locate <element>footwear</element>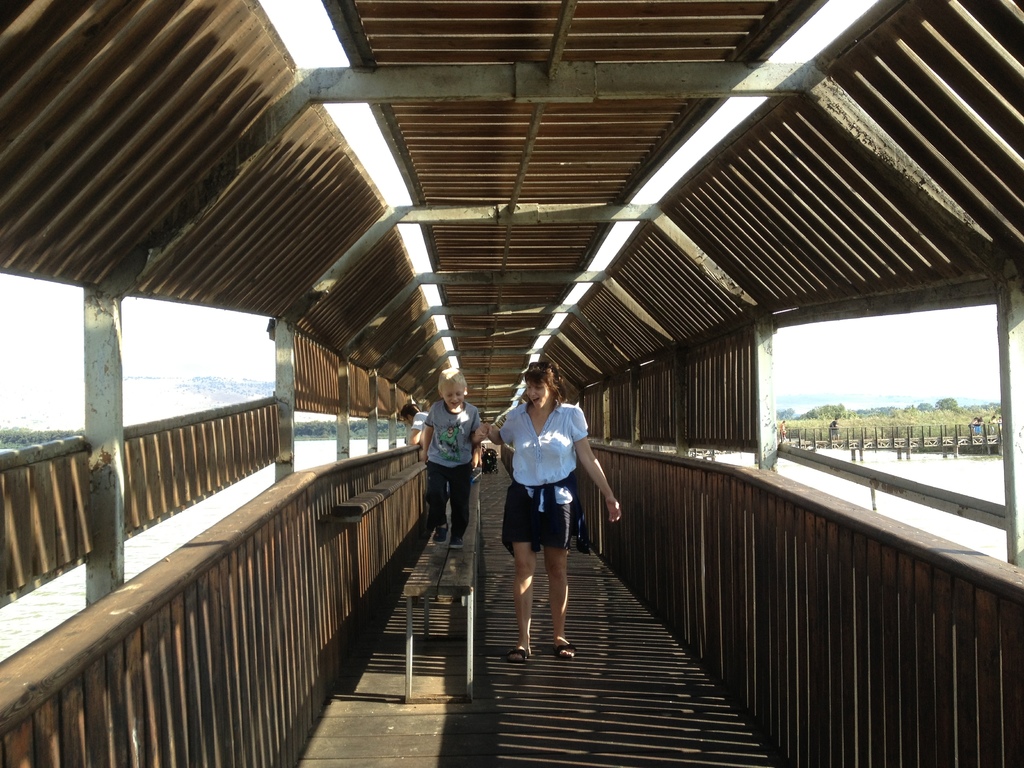
(x1=433, y1=525, x2=445, y2=543)
